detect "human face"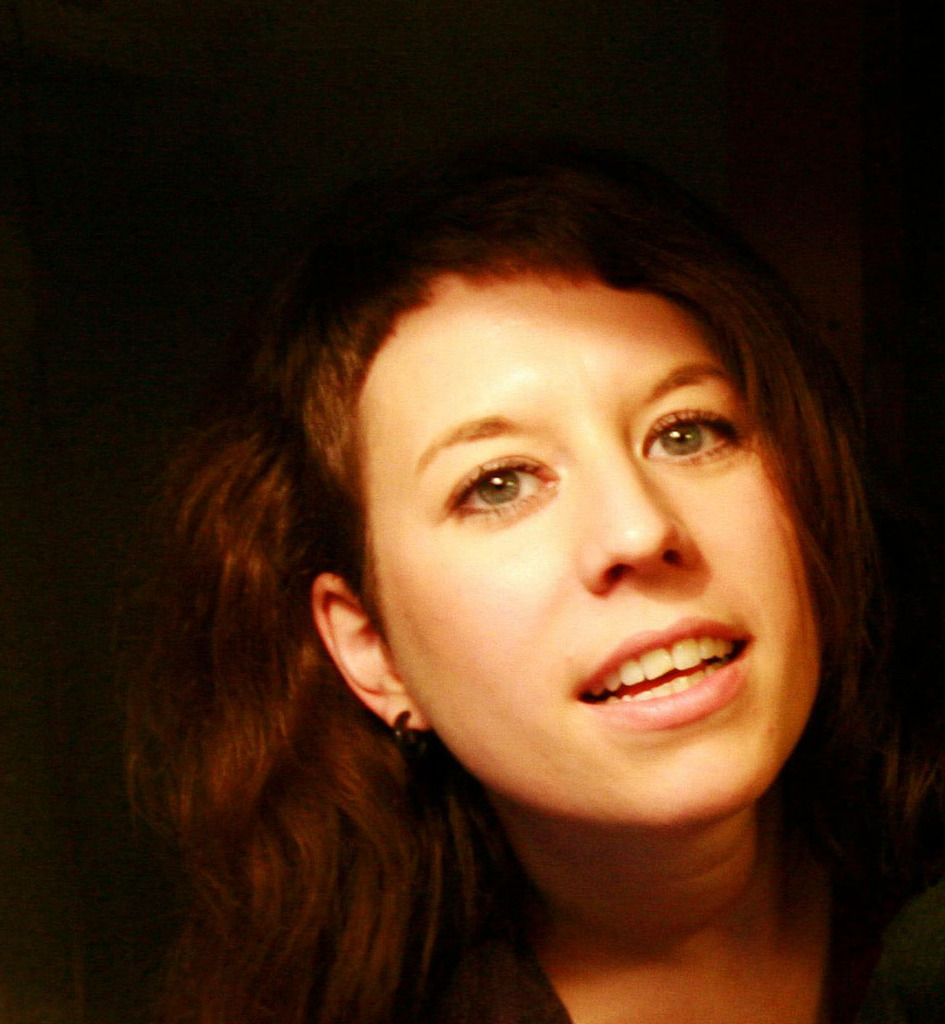
box=[364, 280, 820, 829]
